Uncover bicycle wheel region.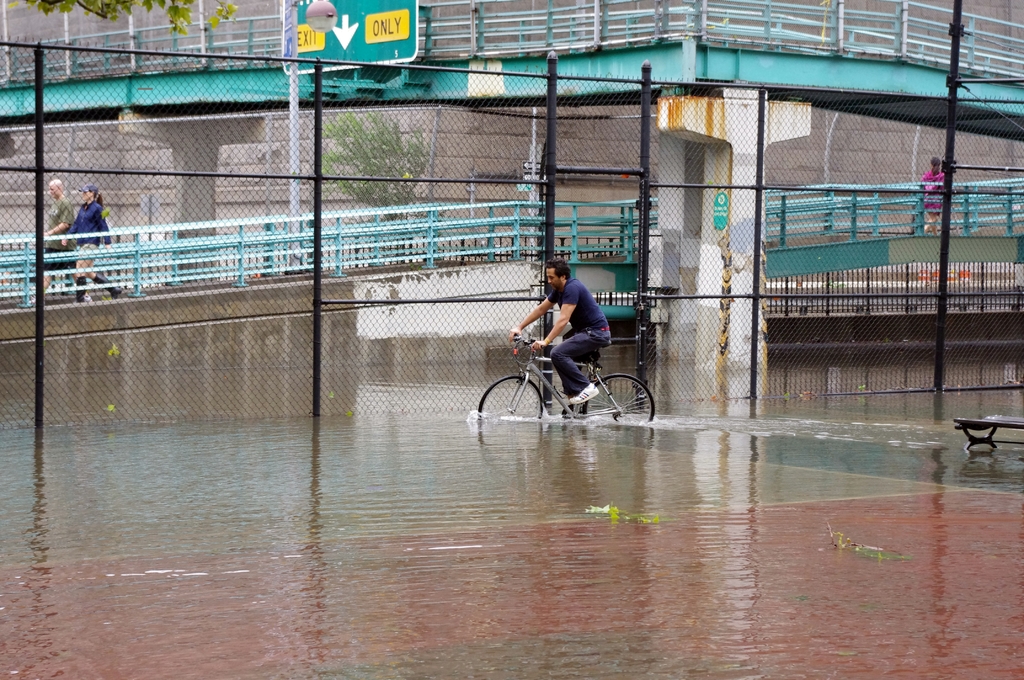
Uncovered: (left=476, top=376, right=541, bottom=417).
